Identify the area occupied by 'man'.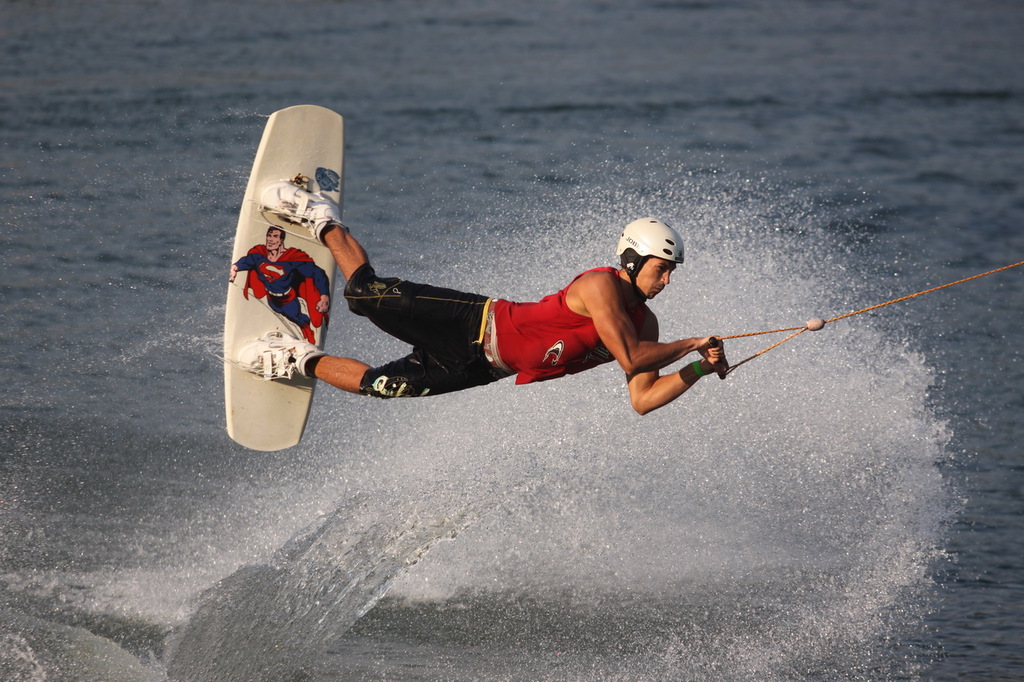
Area: locate(223, 225, 331, 339).
